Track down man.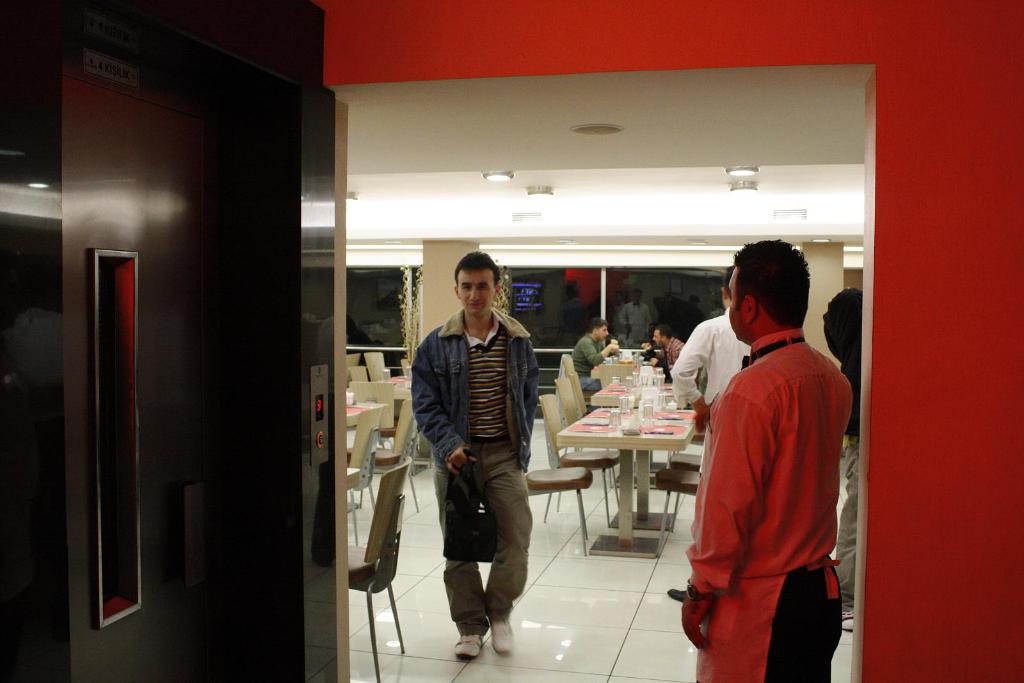
Tracked to (x1=571, y1=316, x2=619, y2=391).
